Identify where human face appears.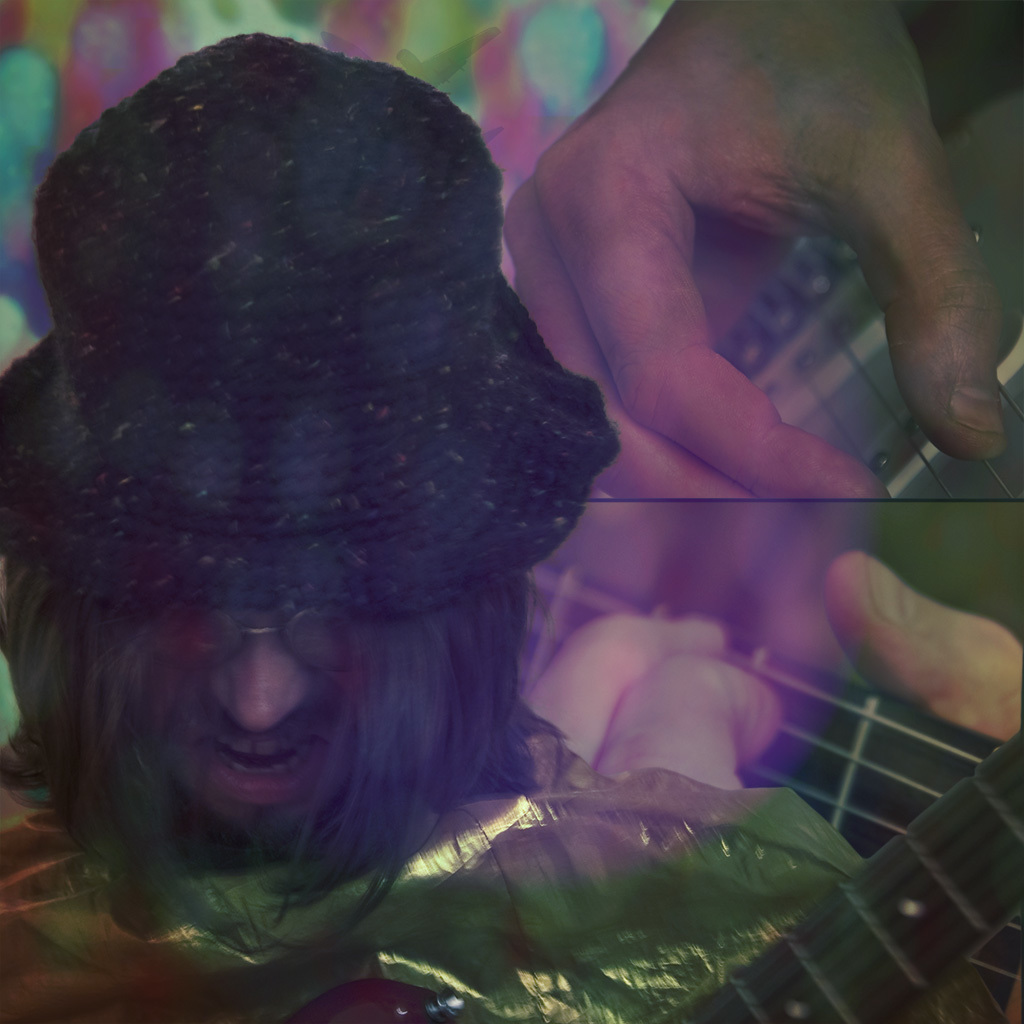
Appears at <bbox>133, 604, 376, 835</bbox>.
